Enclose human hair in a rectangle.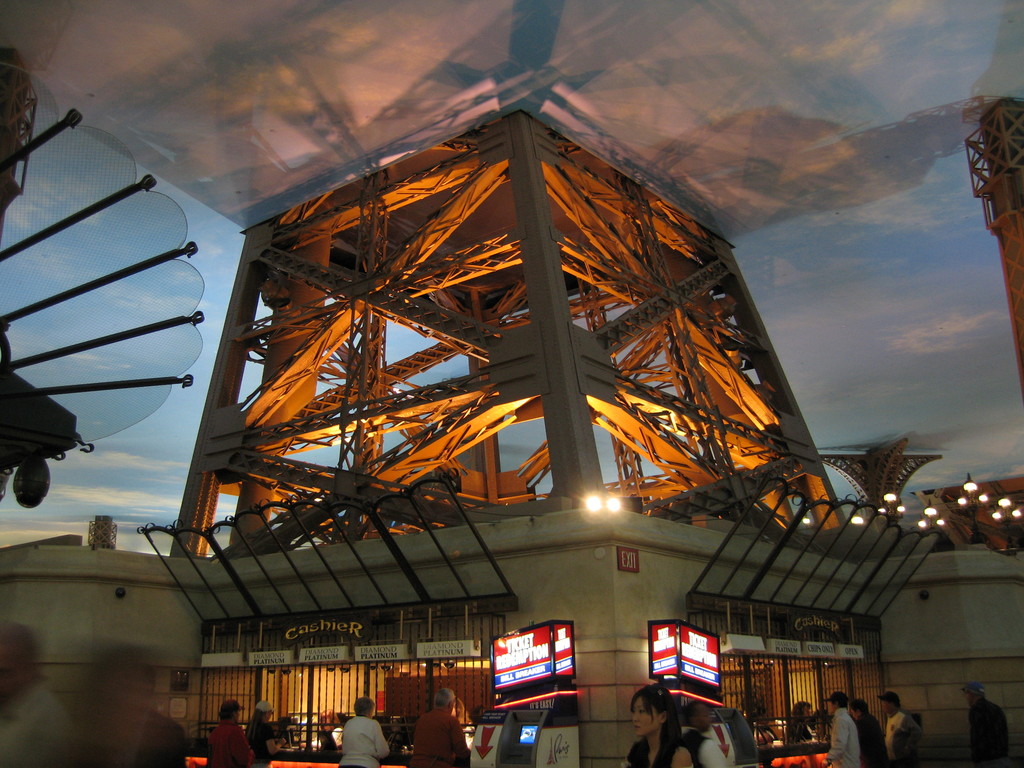
355,695,376,719.
